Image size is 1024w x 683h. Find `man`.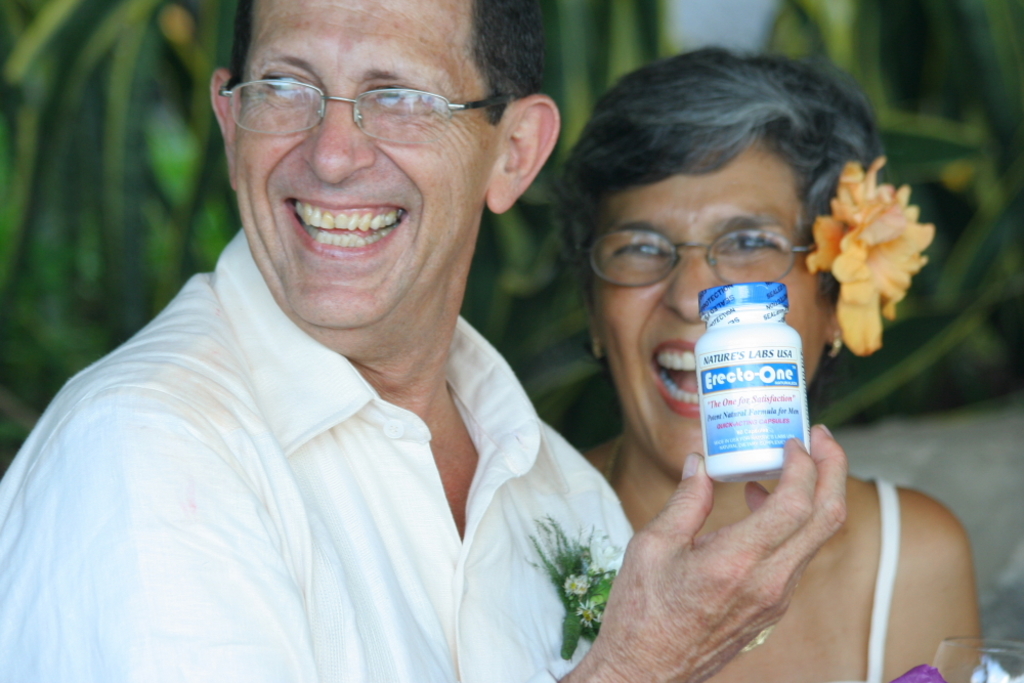
BBox(0, 0, 636, 682).
